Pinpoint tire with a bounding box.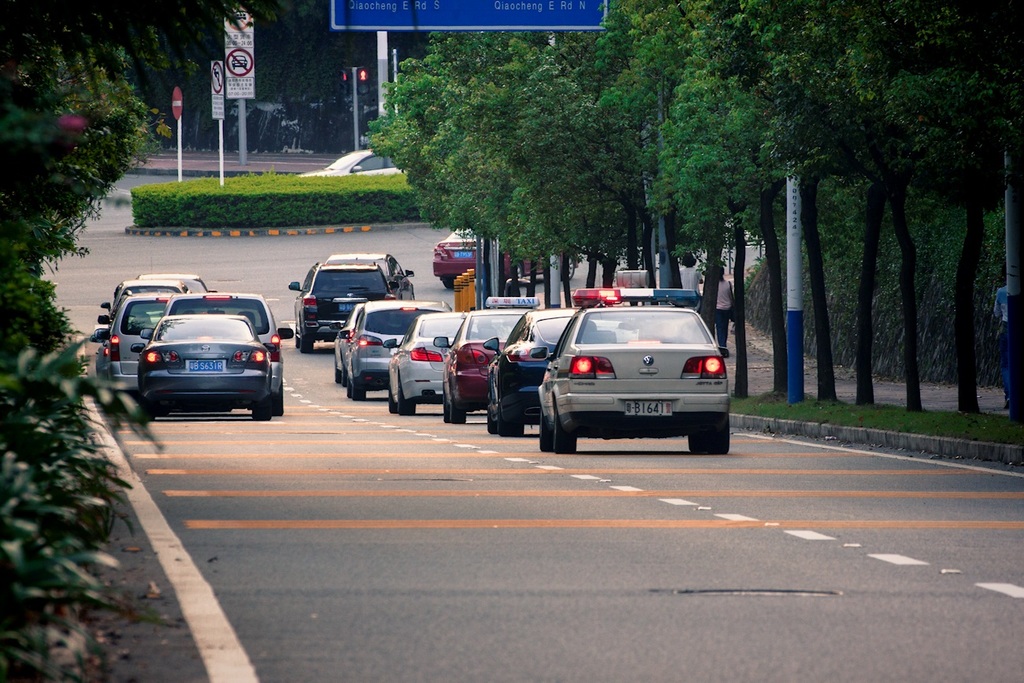
box=[250, 394, 273, 421].
